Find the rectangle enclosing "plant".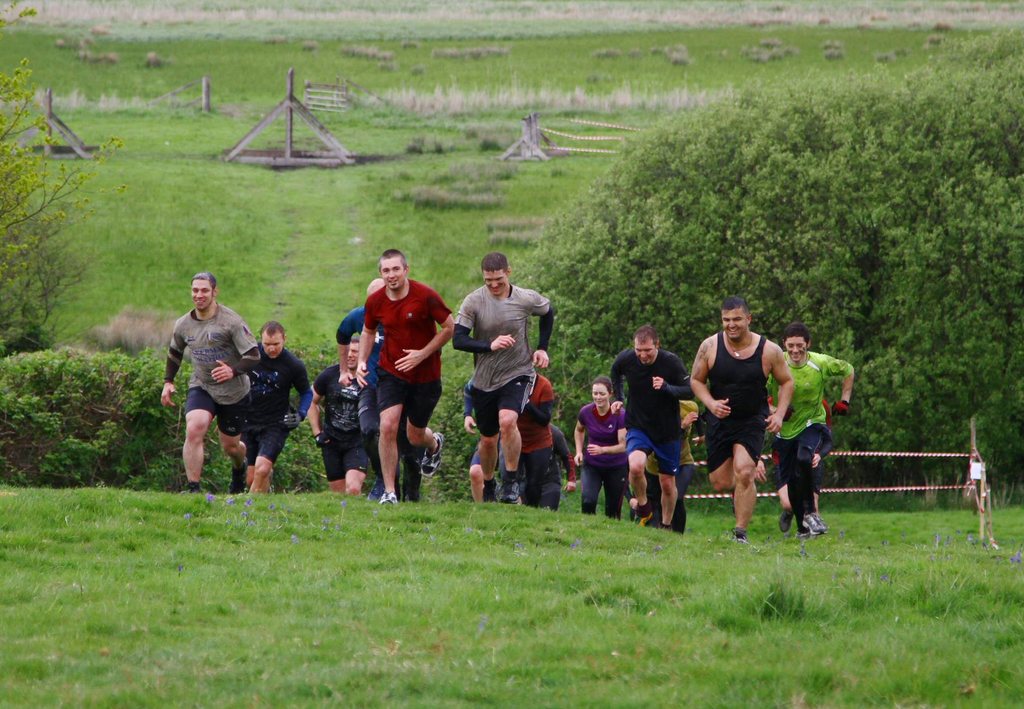
locate(0, 50, 93, 358).
